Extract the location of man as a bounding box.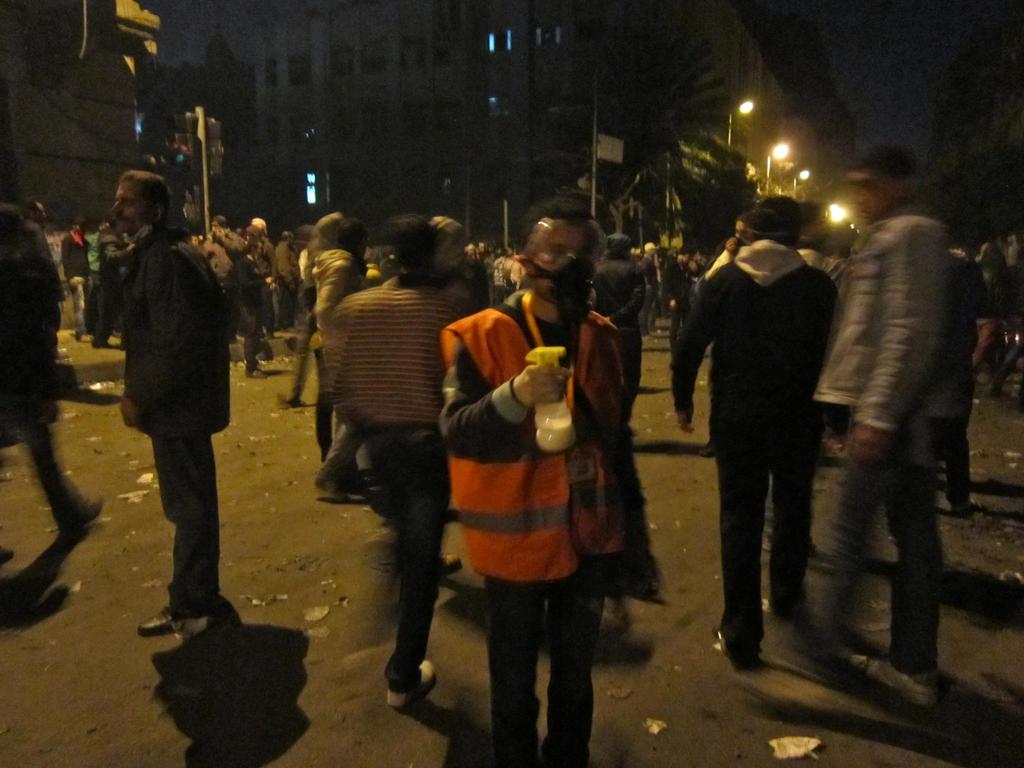
[x1=22, y1=198, x2=63, y2=358].
